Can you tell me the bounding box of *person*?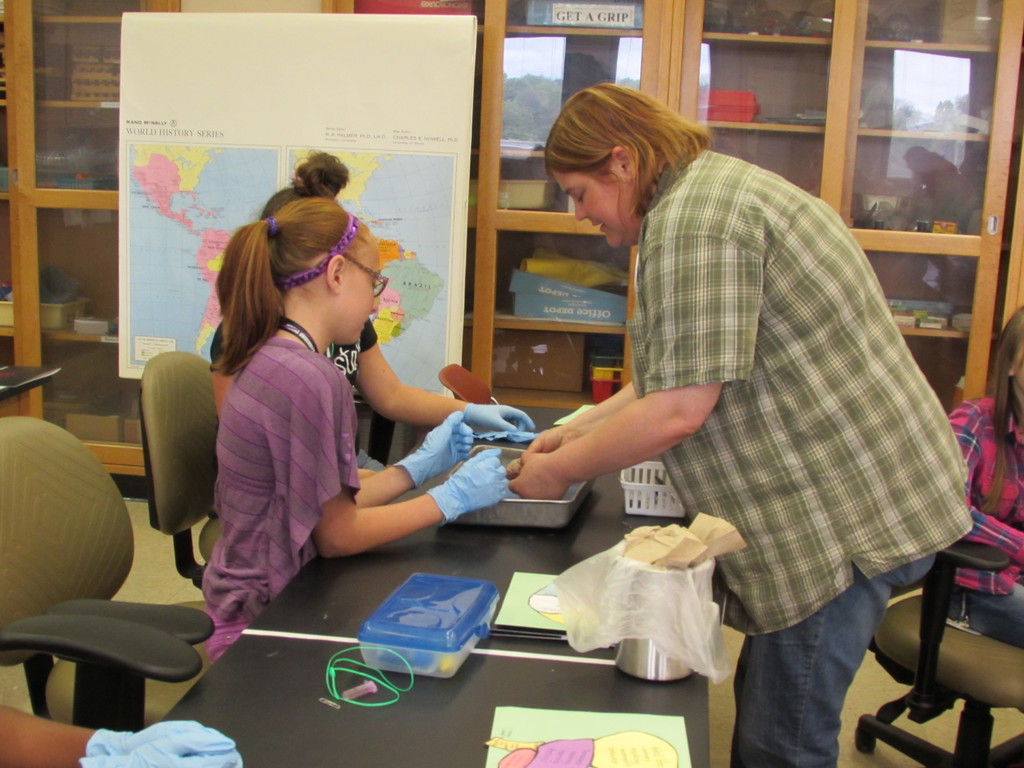
(201,196,509,664).
